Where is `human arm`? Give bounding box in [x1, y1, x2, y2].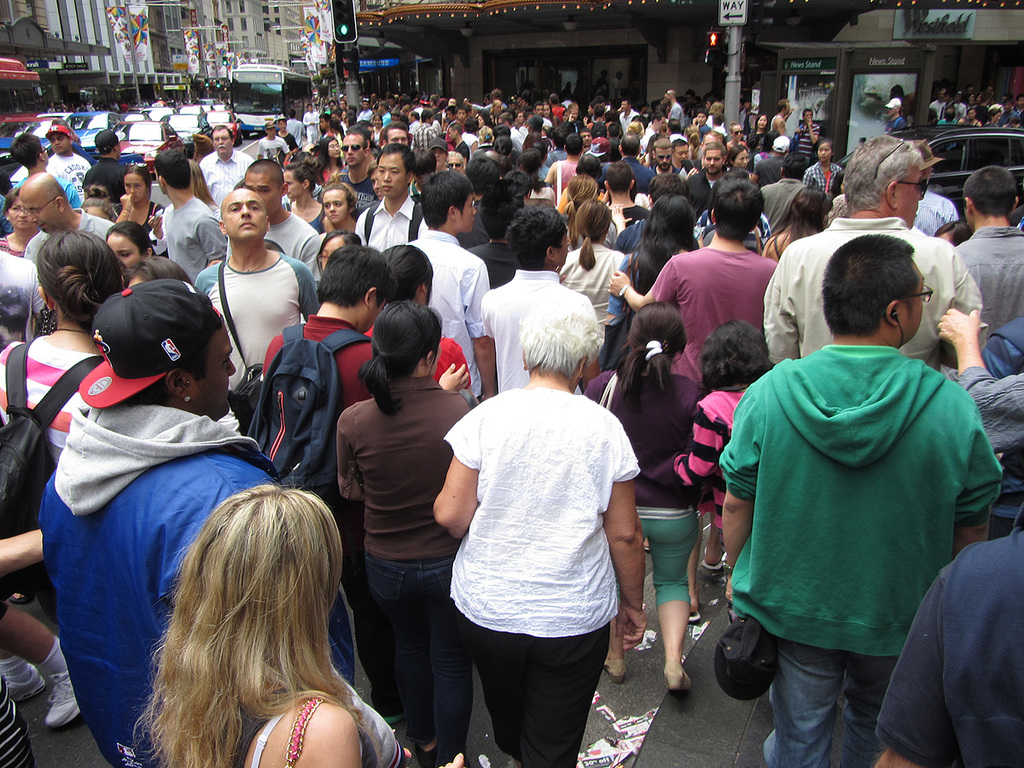
[672, 404, 722, 487].
